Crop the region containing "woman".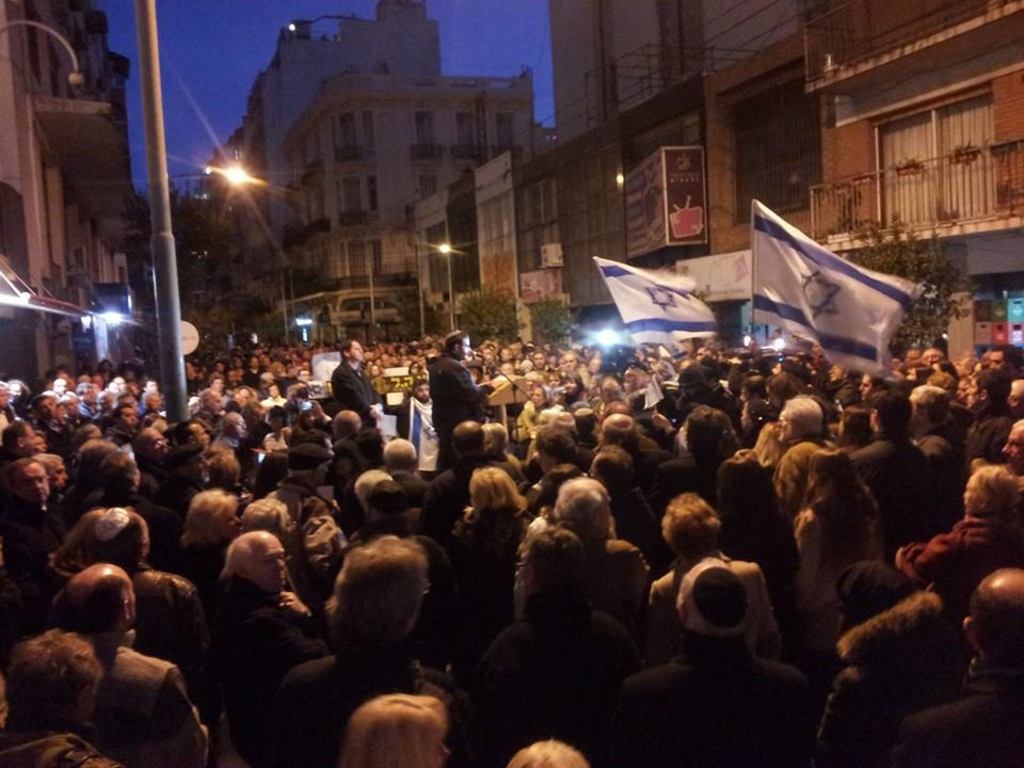
Crop region: crop(513, 387, 554, 443).
